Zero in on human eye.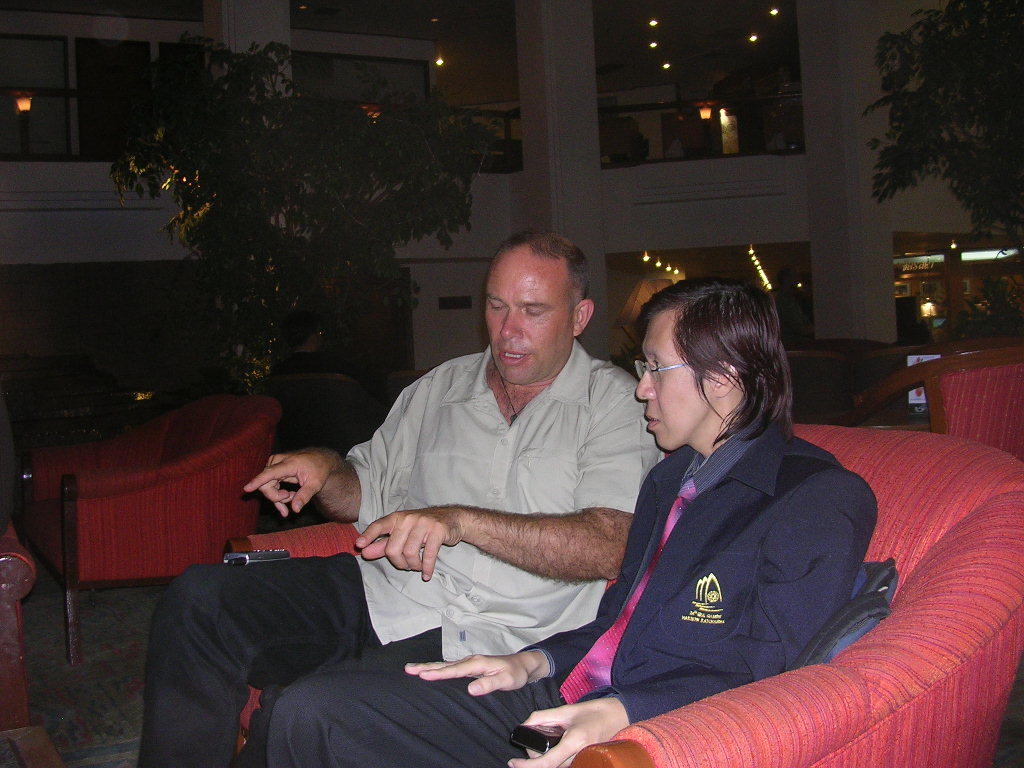
Zeroed in: (x1=646, y1=354, x2=665, y2=373).
